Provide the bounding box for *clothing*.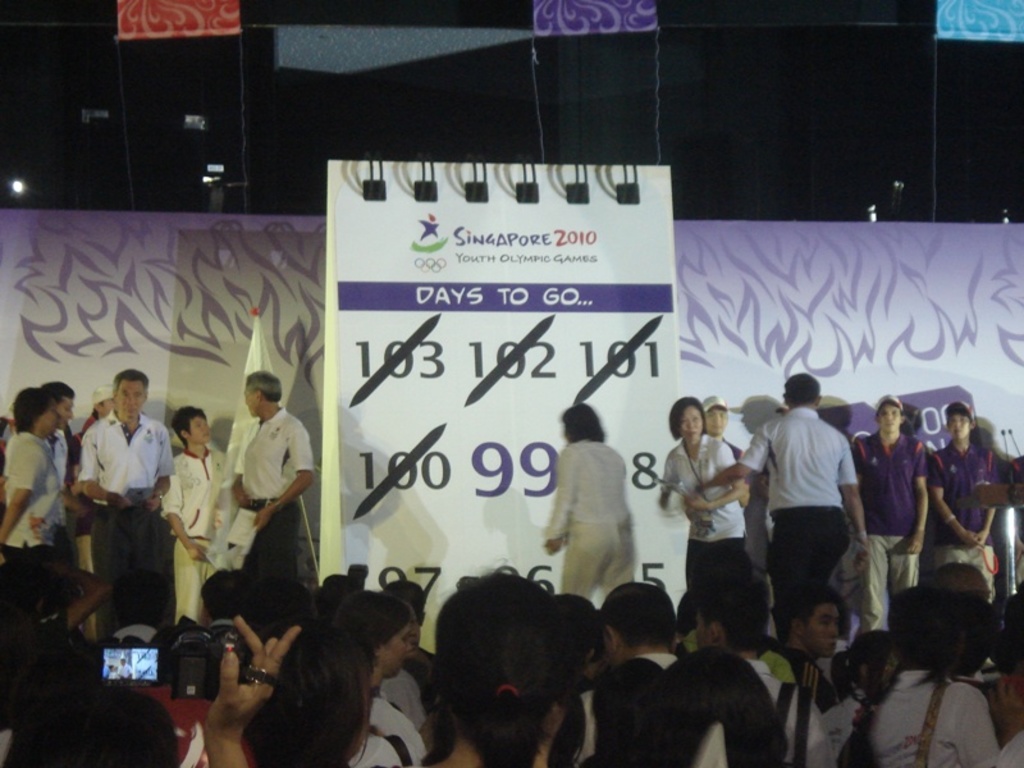
[x1=532, y1=440, x2=643, y2=620].
